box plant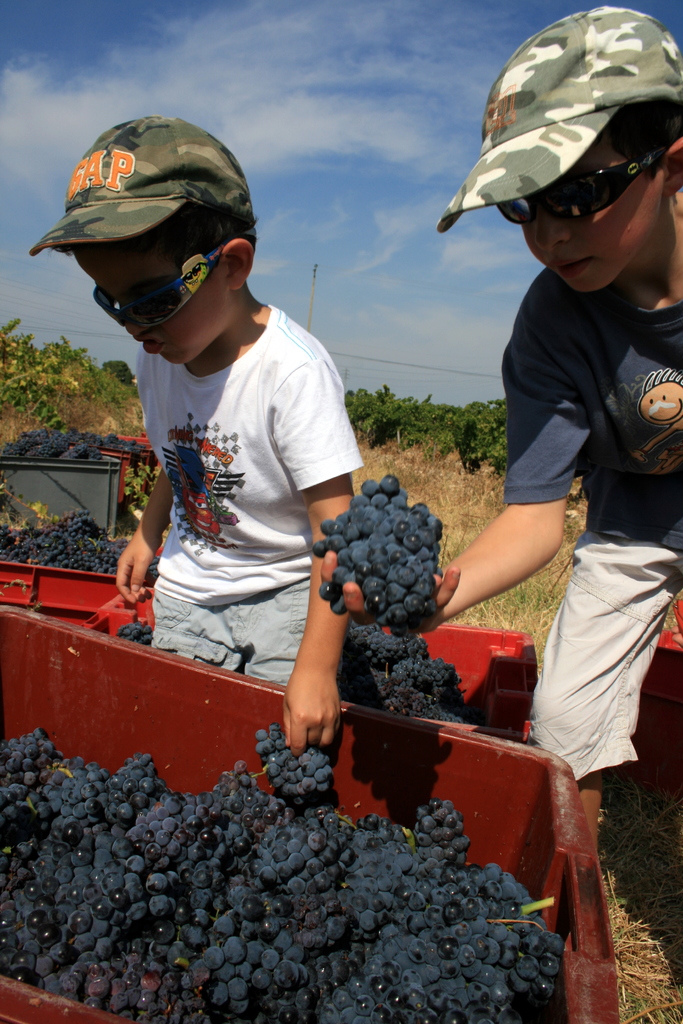
343,383,534,586
